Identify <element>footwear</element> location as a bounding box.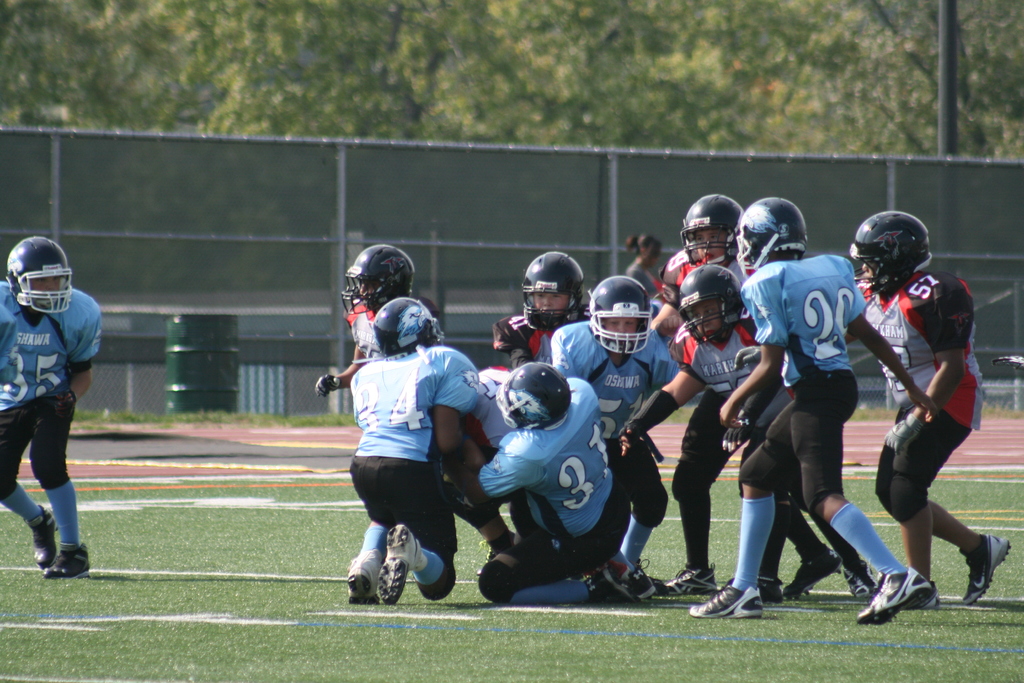
(48,545,93,580).
